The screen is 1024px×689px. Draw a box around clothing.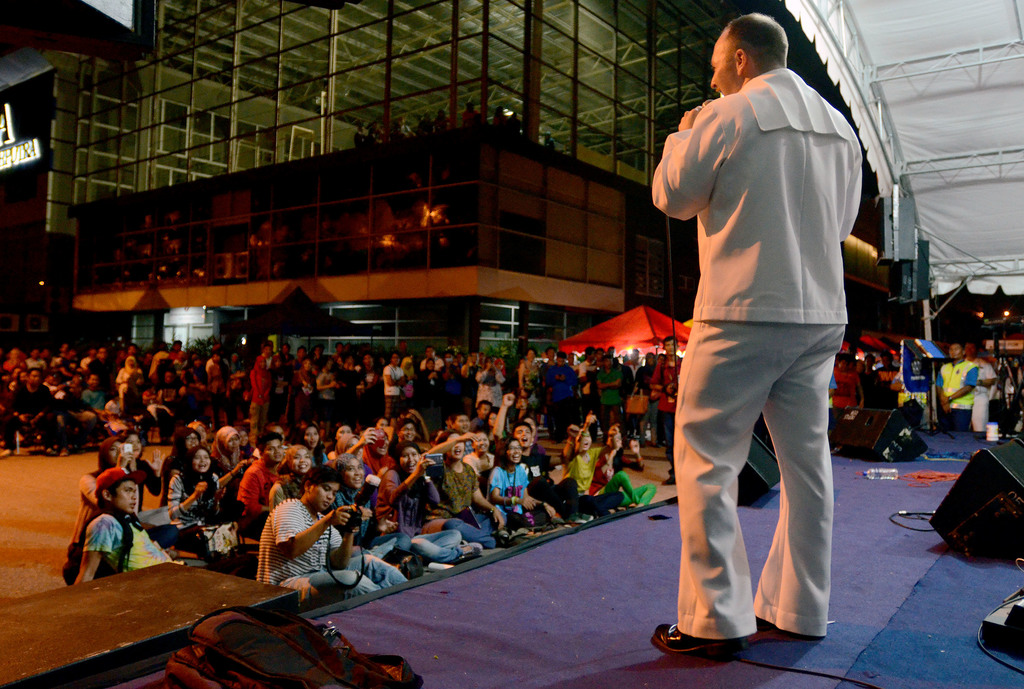
select_region(248, 366, 275, 430).
